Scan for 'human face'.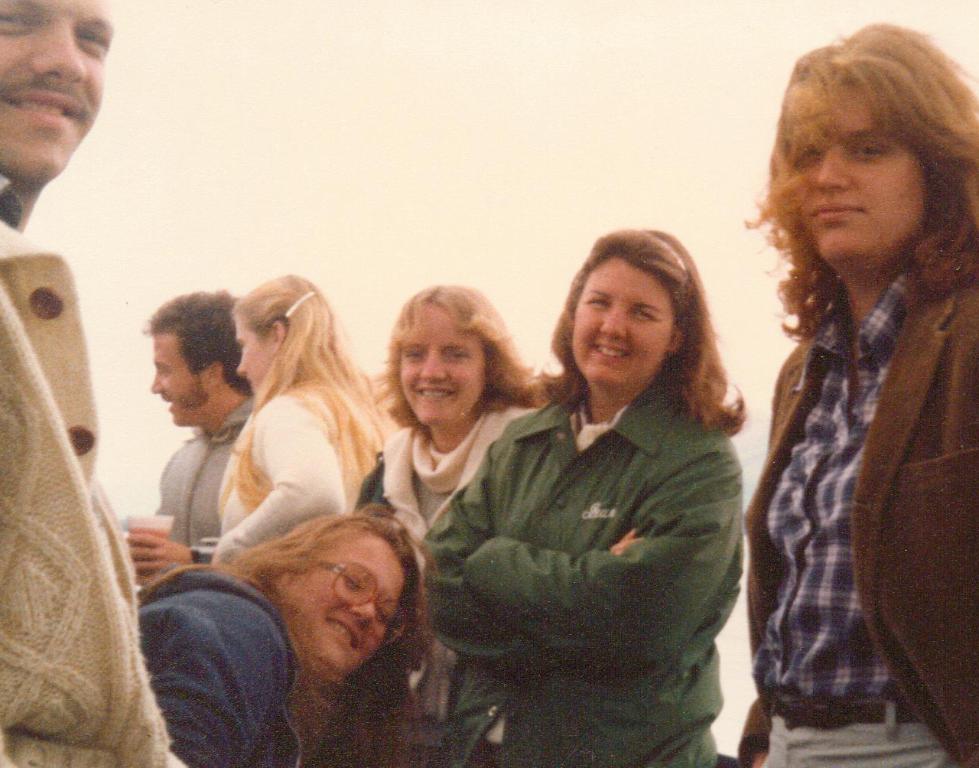
Scan result: detection(283, 529, 410, 677).
